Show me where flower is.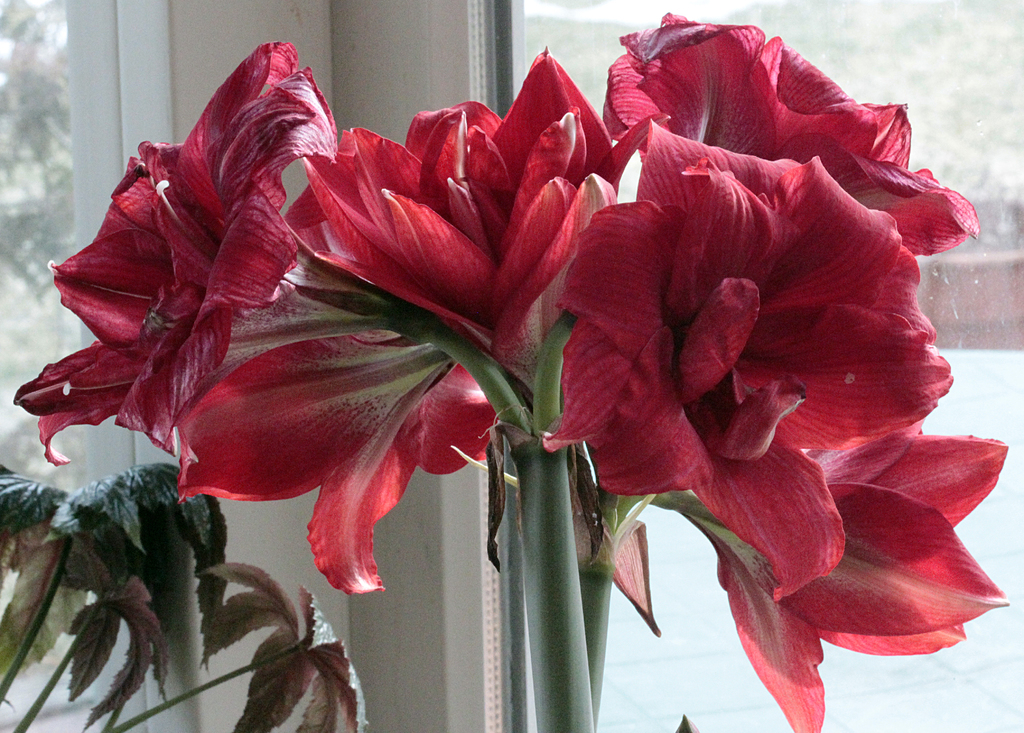
flower is at l=549, t=117, r=949, b=604.
